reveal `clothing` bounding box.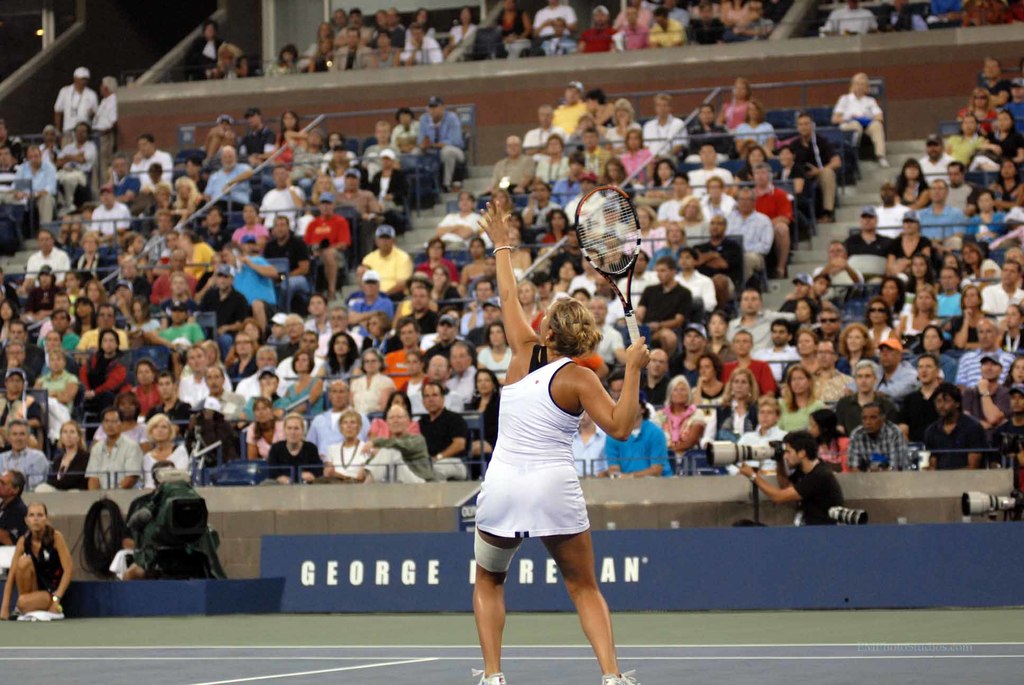
Revealed: x1=639 y1=278 x2=691 y2=336.
